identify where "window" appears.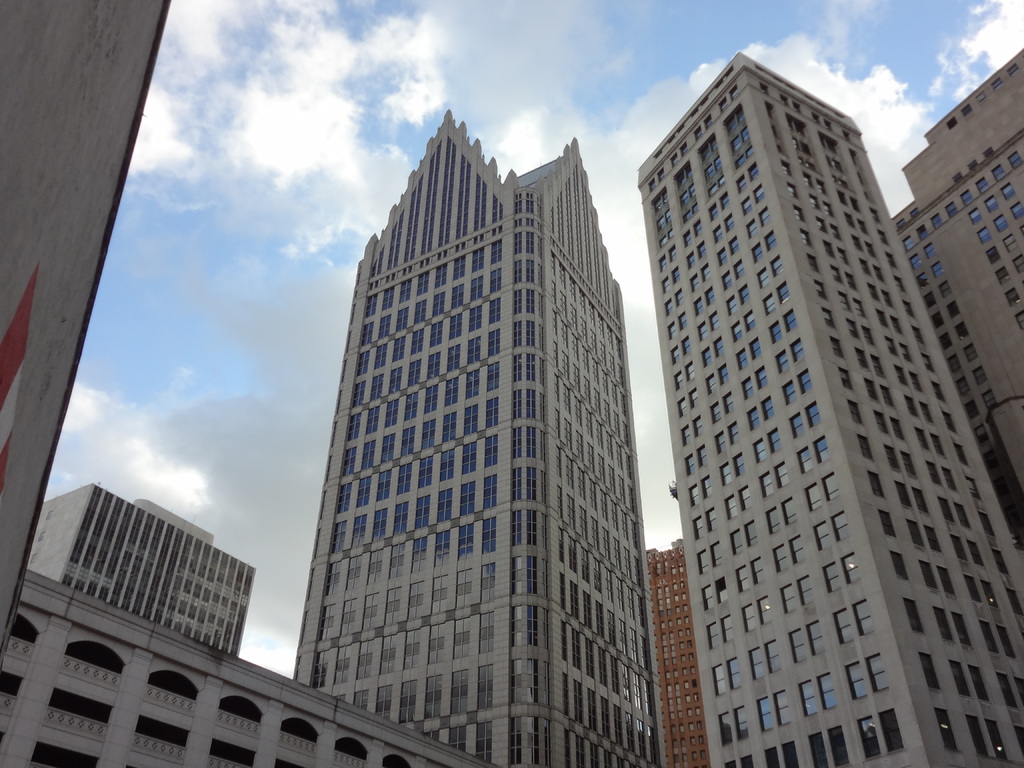
Appears at crop(846, 399, 862, 426).
